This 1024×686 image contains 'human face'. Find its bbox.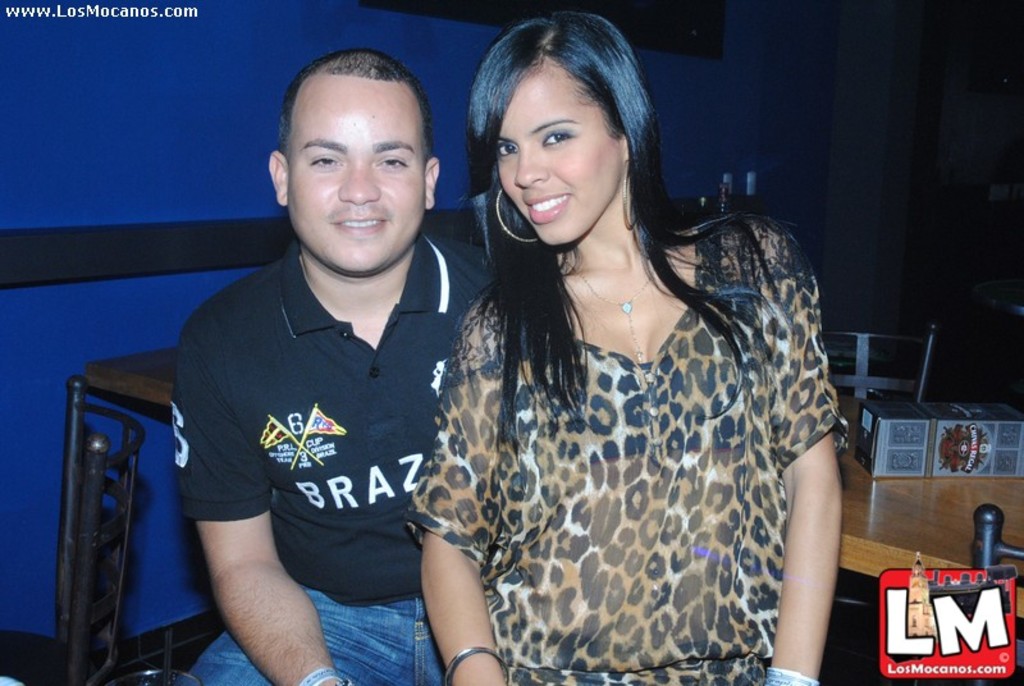
494/50/625/244.
